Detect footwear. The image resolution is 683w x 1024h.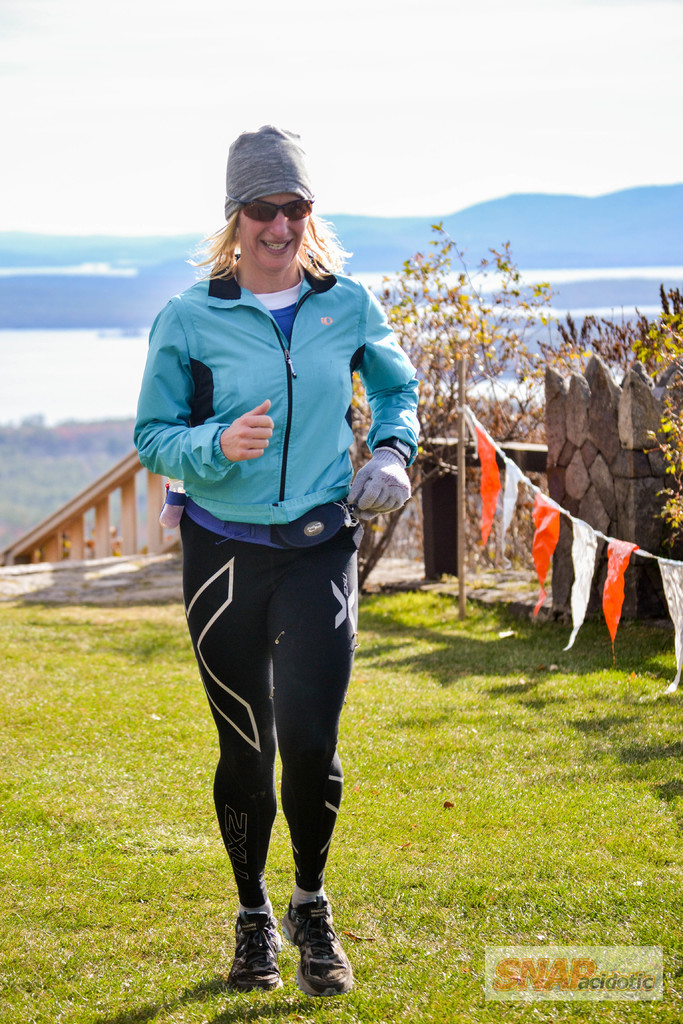
bbox=[222, 898, 286, 994].
